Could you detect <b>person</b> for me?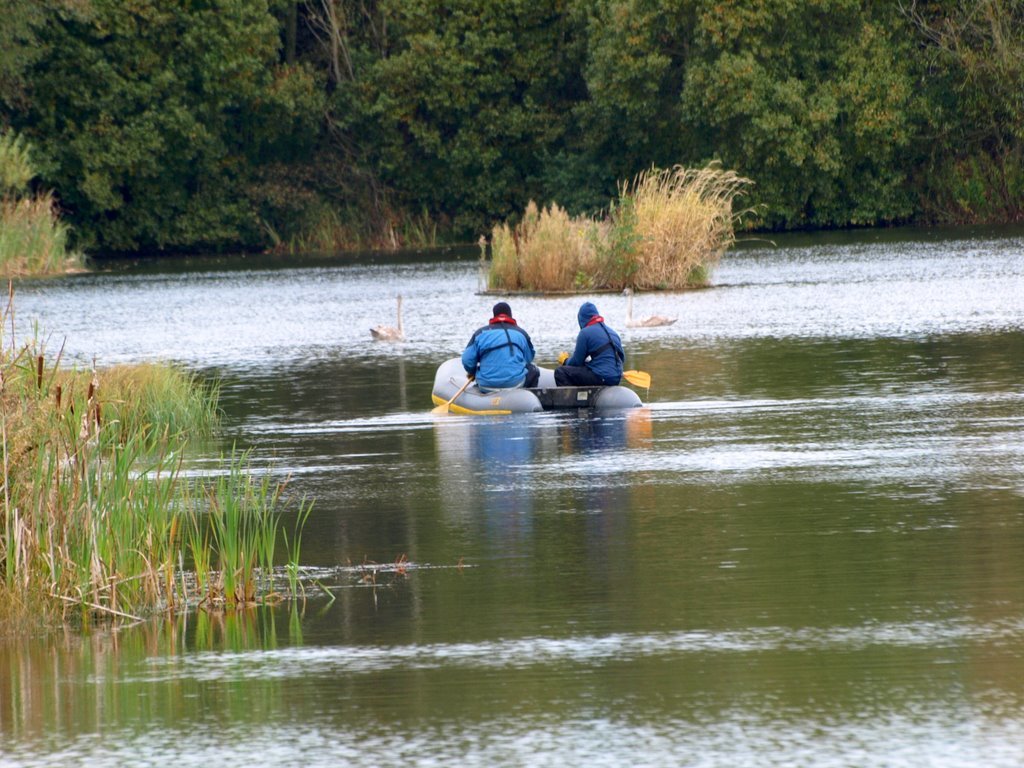
Detection result: box=[465, 301, 540, 392].
